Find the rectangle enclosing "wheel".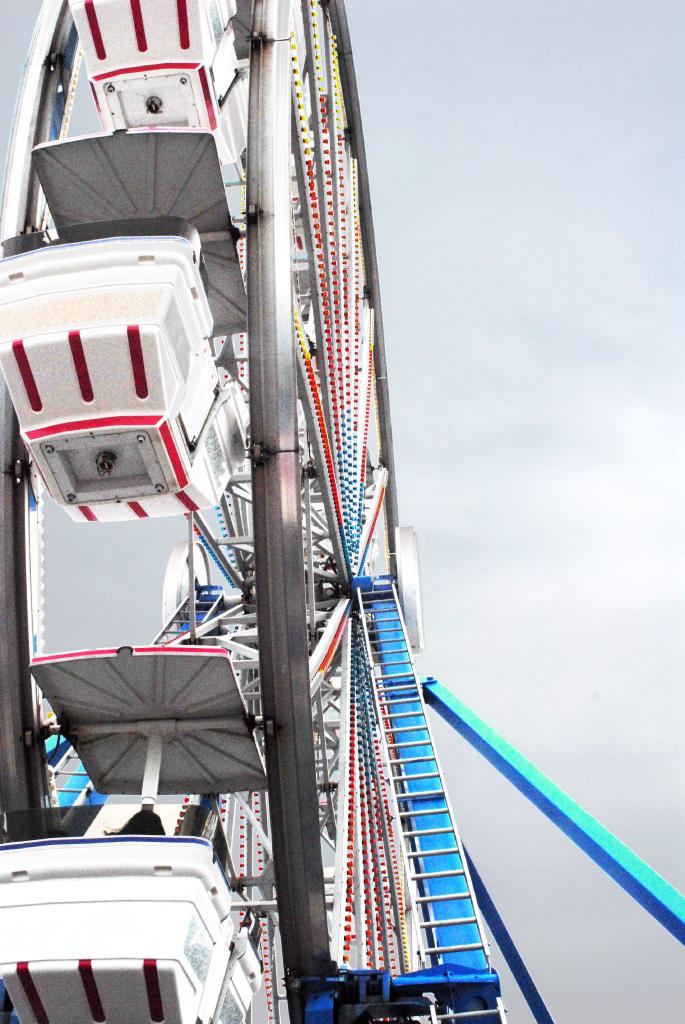
<box>0,0,400,1023</box>.
